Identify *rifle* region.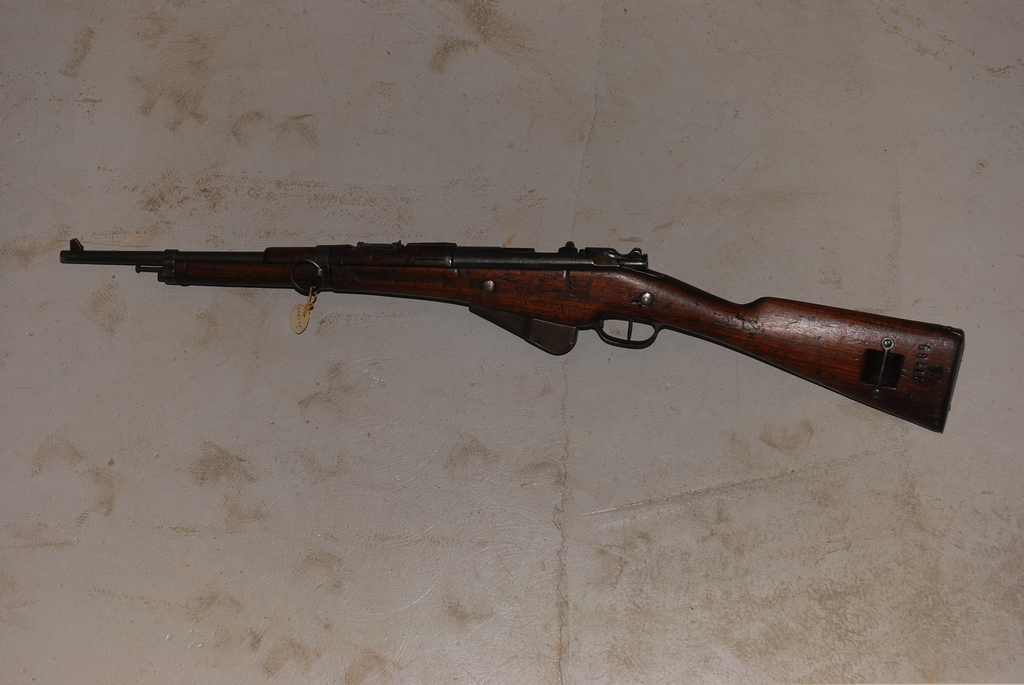
Region: x1=59 y1=241 x2=962 y2=426.
